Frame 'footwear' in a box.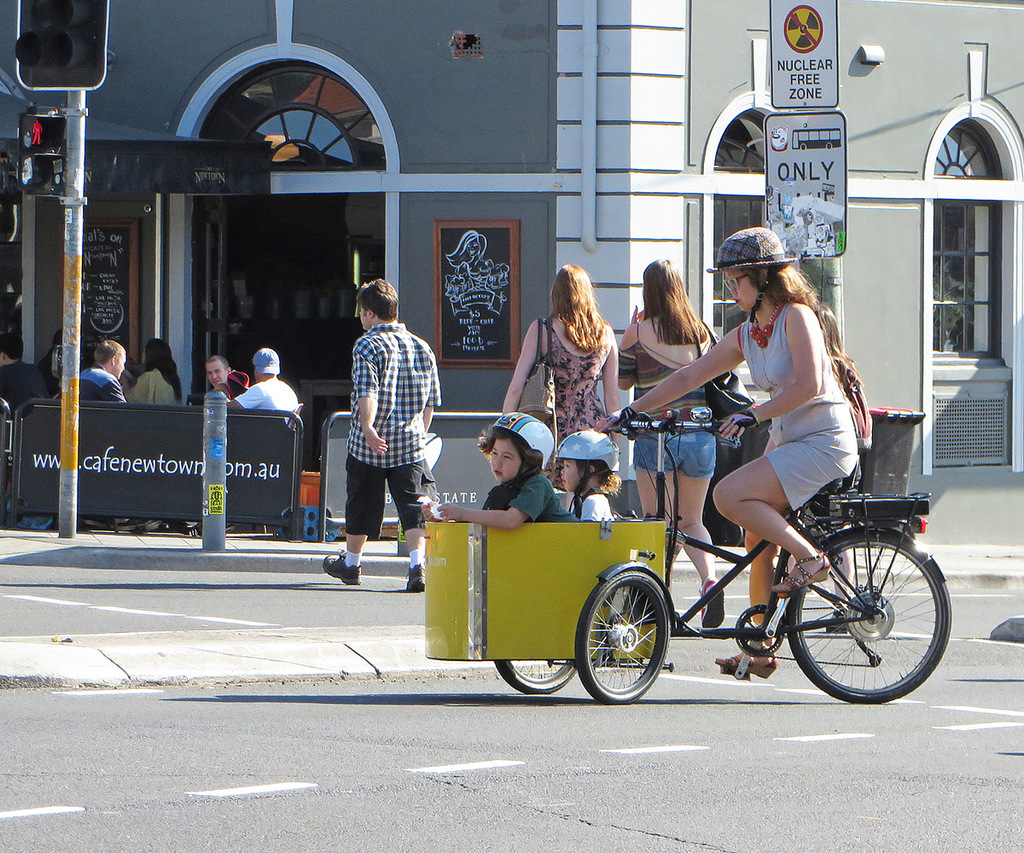
{"left": 703, "top": 574, "right": 726, "bottom": 631}.
